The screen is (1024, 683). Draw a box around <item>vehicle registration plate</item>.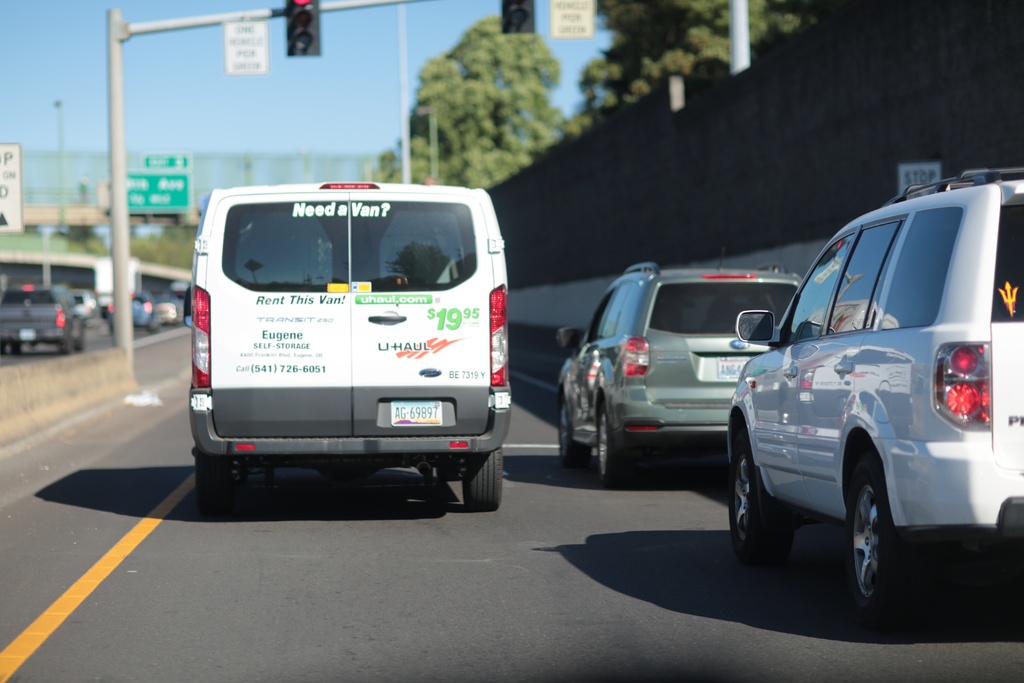
(387,401,442,429).
